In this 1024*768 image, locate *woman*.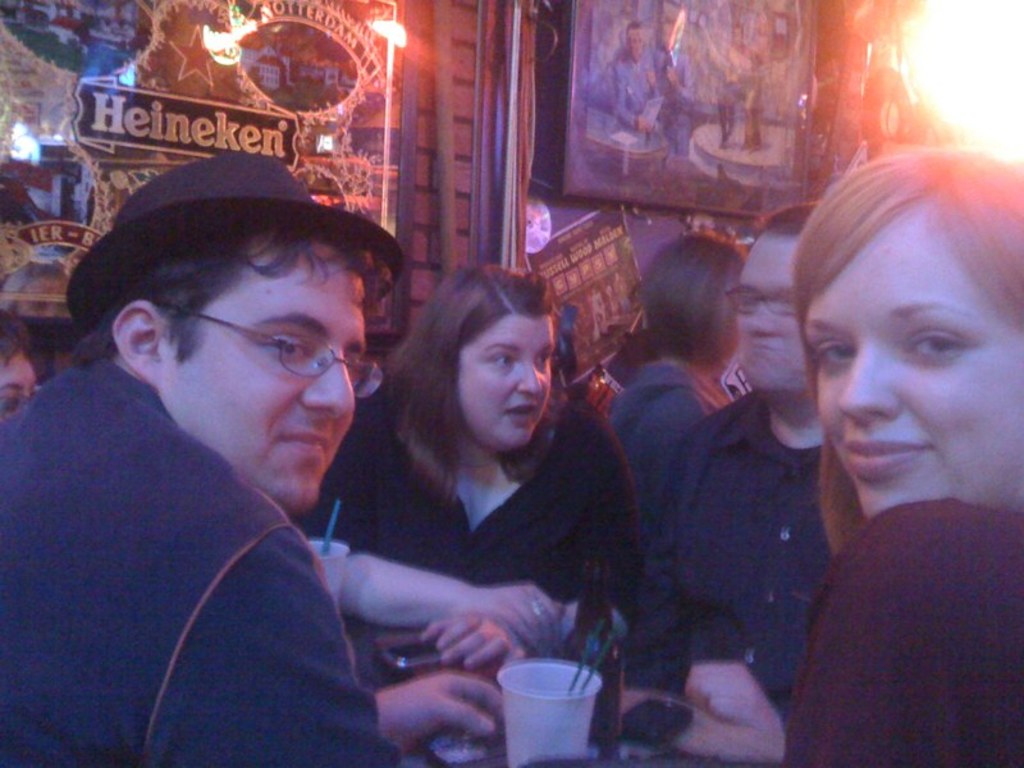
Bounding box: l=617, t=150, r=1023, b=767.
